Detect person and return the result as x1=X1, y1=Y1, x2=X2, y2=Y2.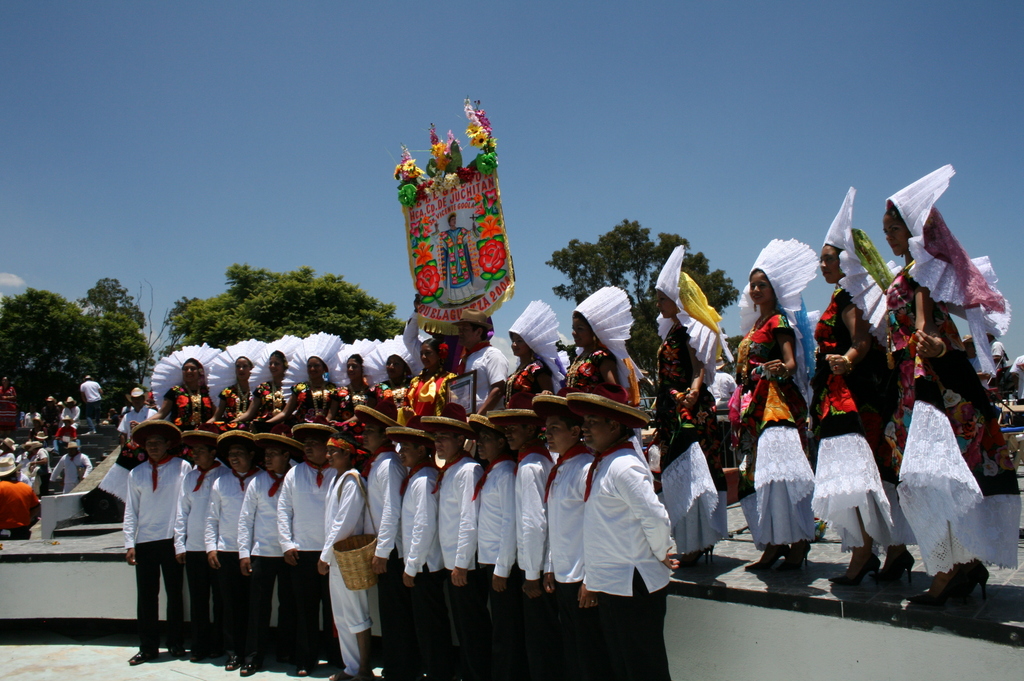
x1=59, y1=397, x2=79, y2=436.
